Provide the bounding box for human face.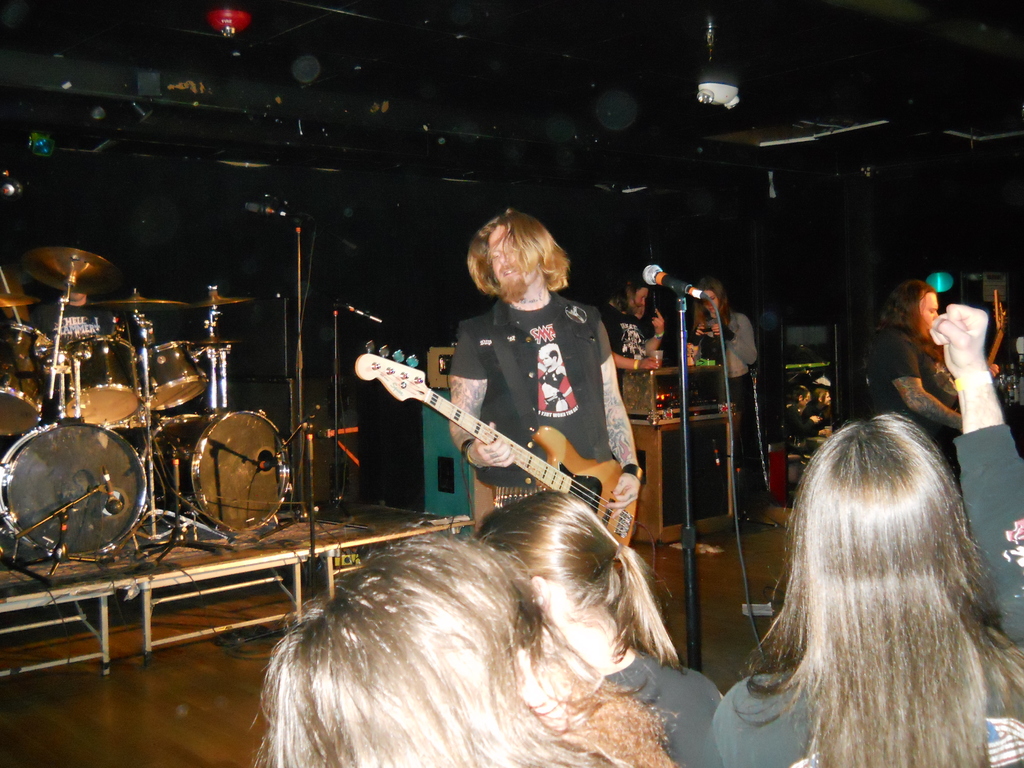
<bbox>490, 227, 529, 285</bbox>.
